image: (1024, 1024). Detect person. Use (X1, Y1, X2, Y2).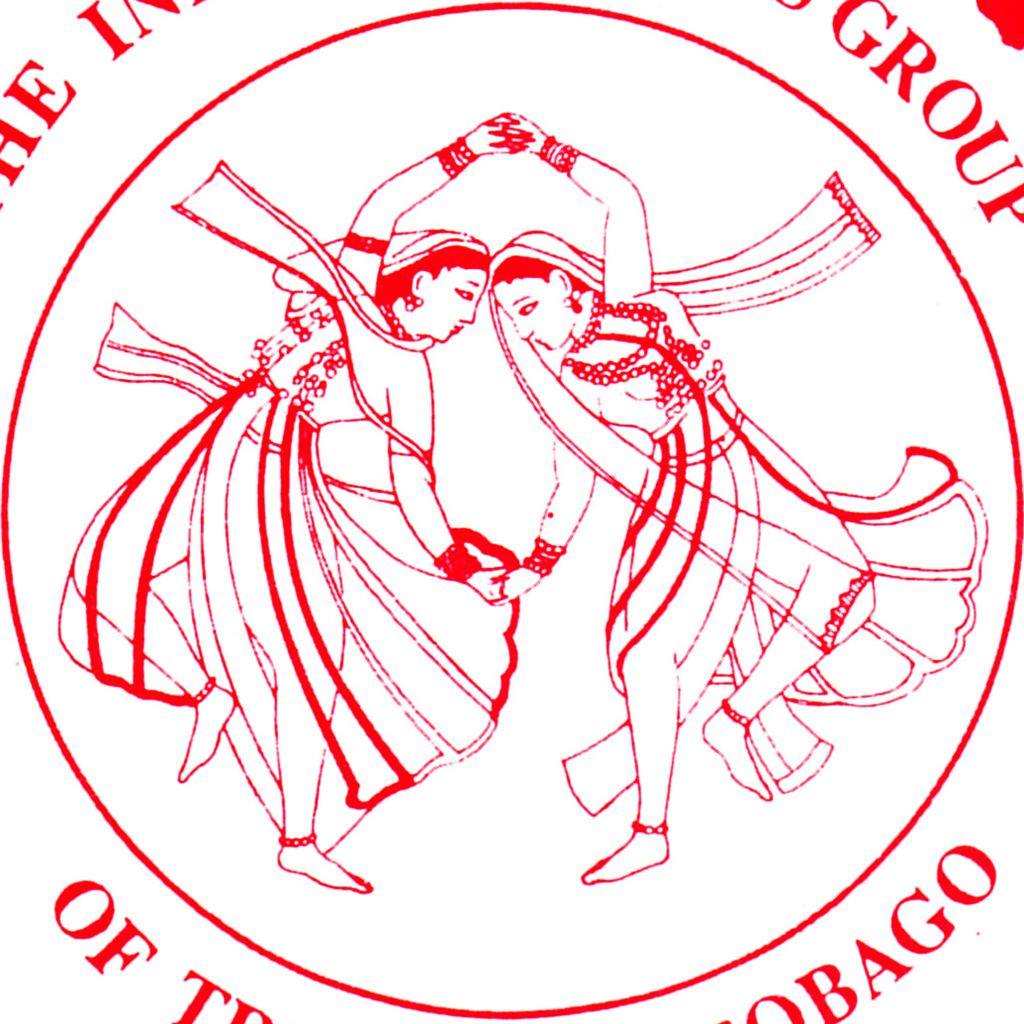
(49, 105, 538, 890).
